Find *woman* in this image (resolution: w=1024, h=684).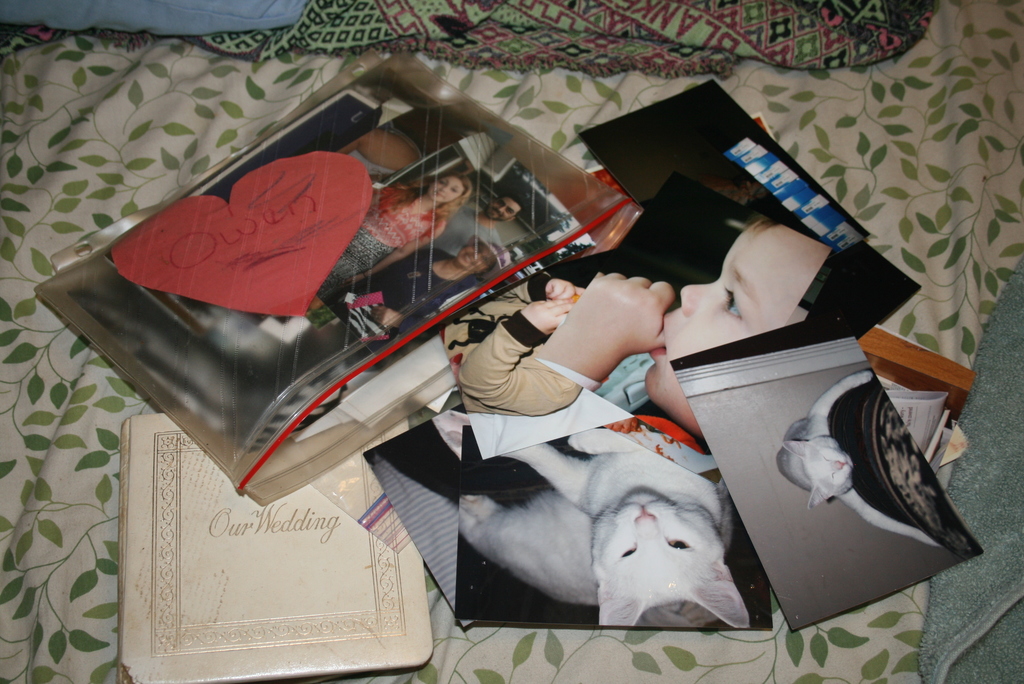
<bbox>328, 244, 502, 342</bbox>.
